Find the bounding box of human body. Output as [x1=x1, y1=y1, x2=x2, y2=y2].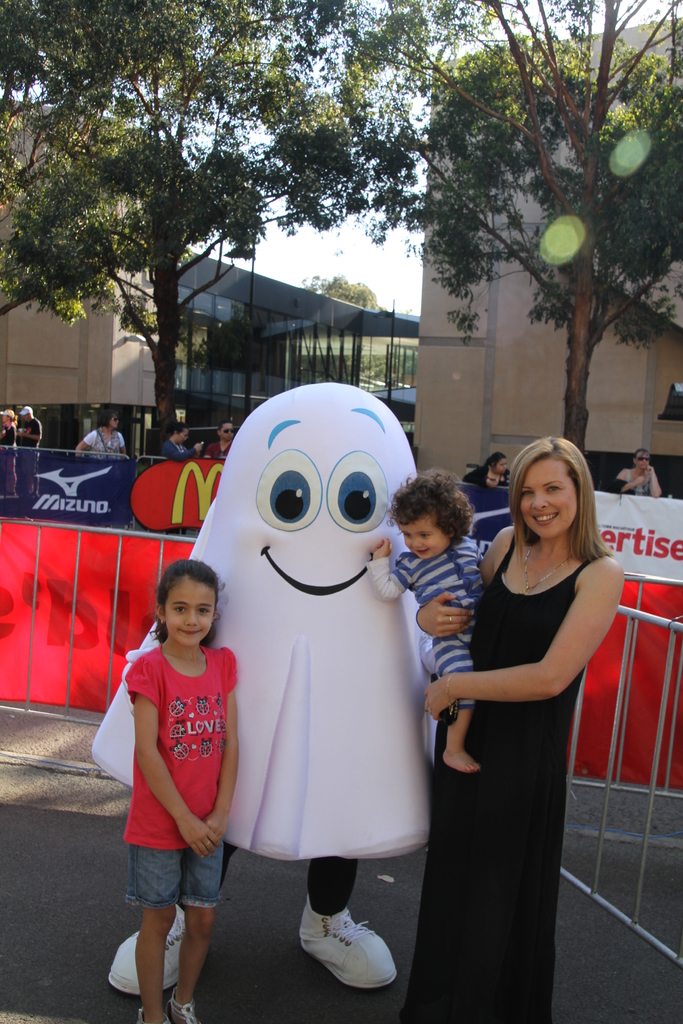
[x1=73, y1=410, x2=127, y2=449].
